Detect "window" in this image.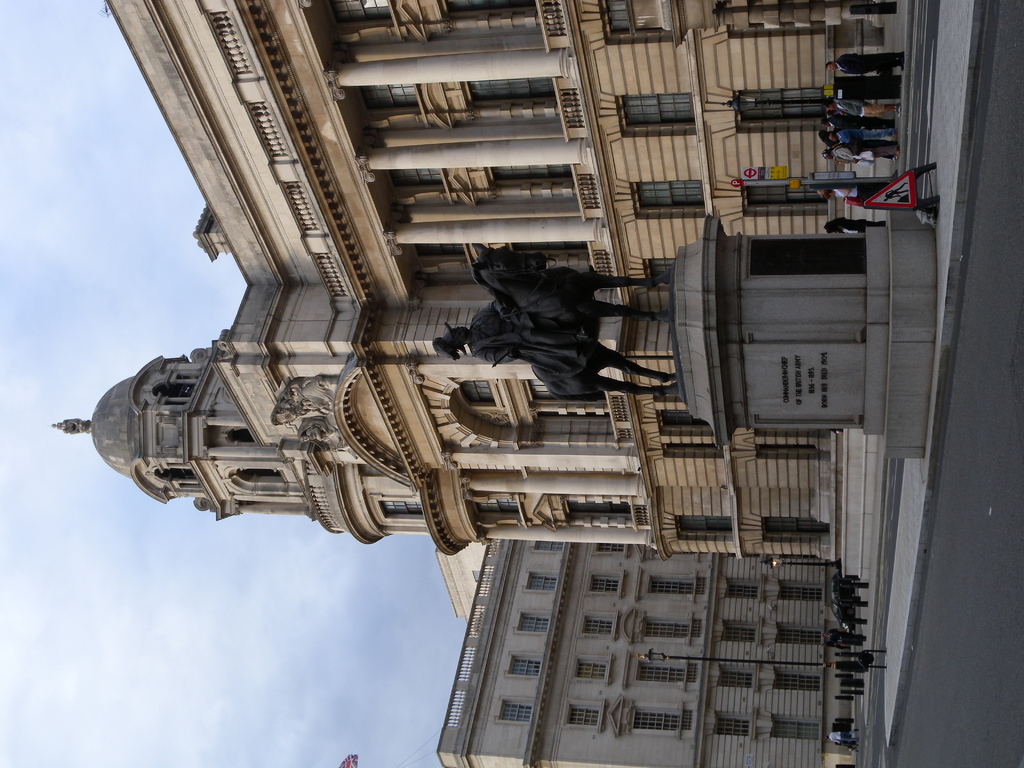
Detection: box=[774, 719, 826, 738].
